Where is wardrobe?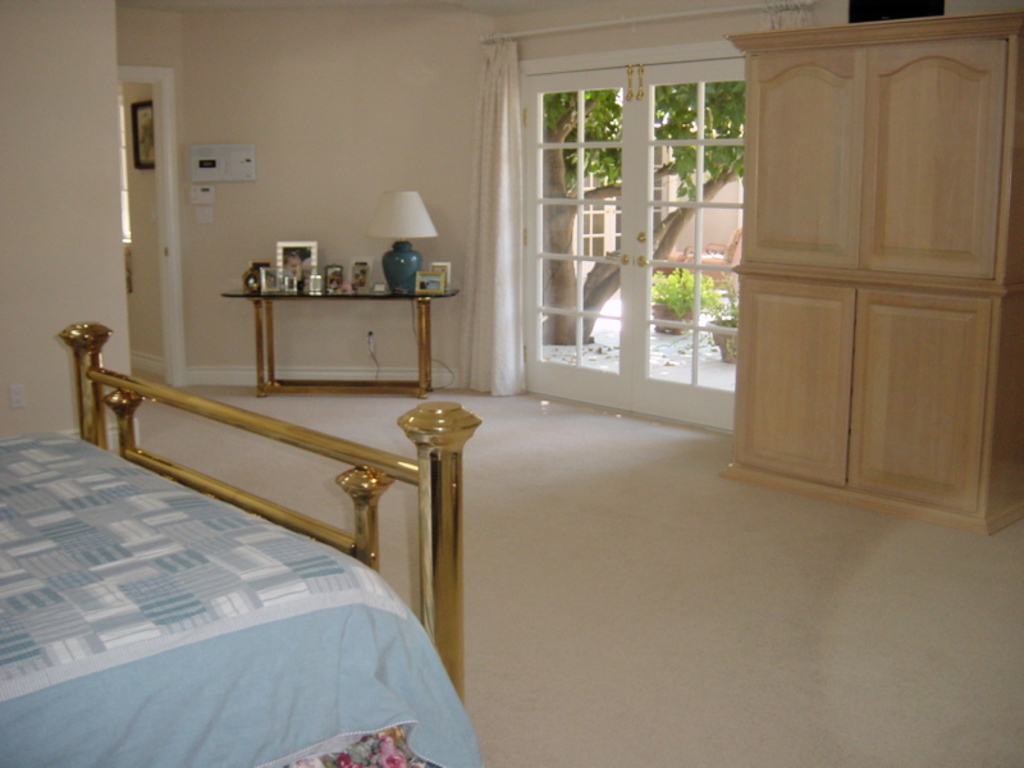
Rect(721, 9, 1023, 532).
